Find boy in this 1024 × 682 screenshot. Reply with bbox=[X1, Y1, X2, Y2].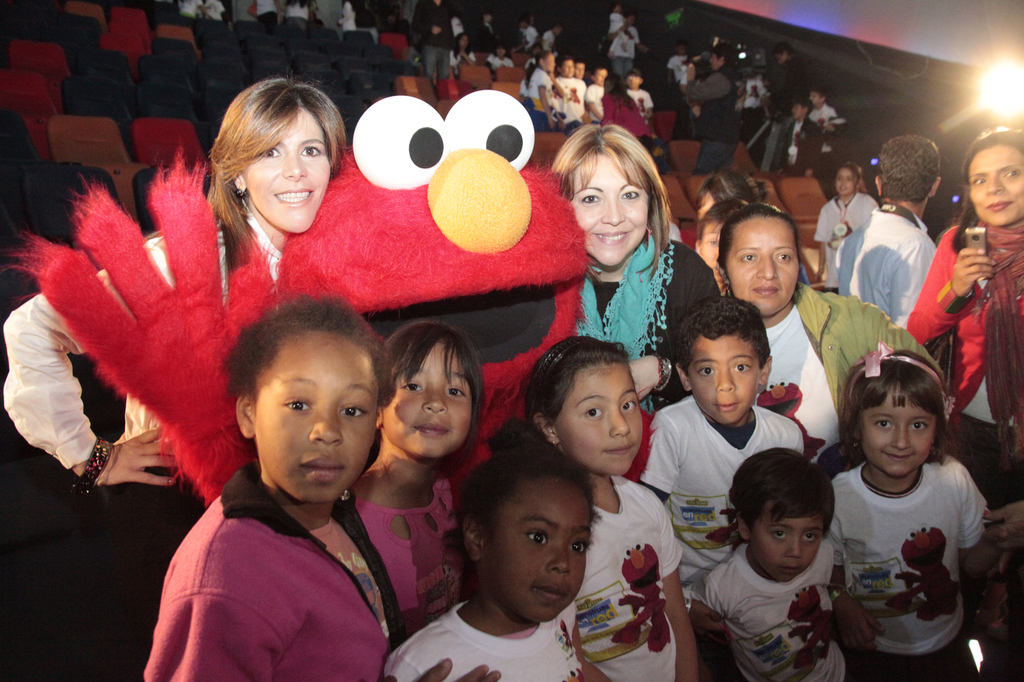
bbox=[586, 66, 612, 125].
